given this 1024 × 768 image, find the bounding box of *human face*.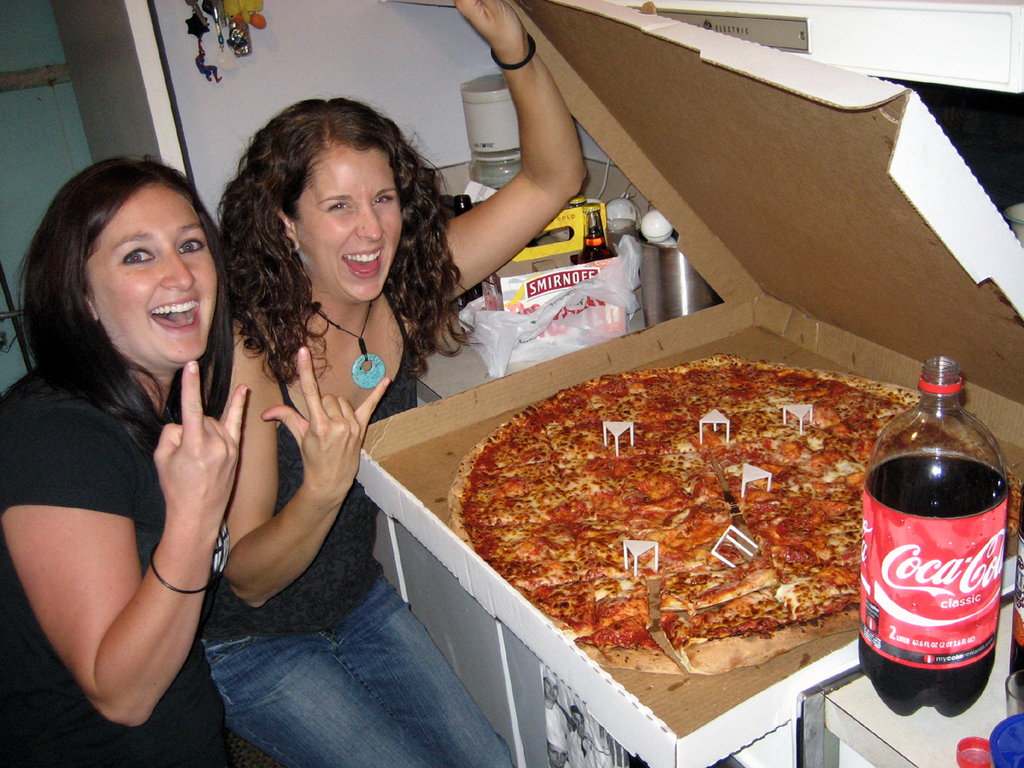
region(301, 146, 402, 298).
